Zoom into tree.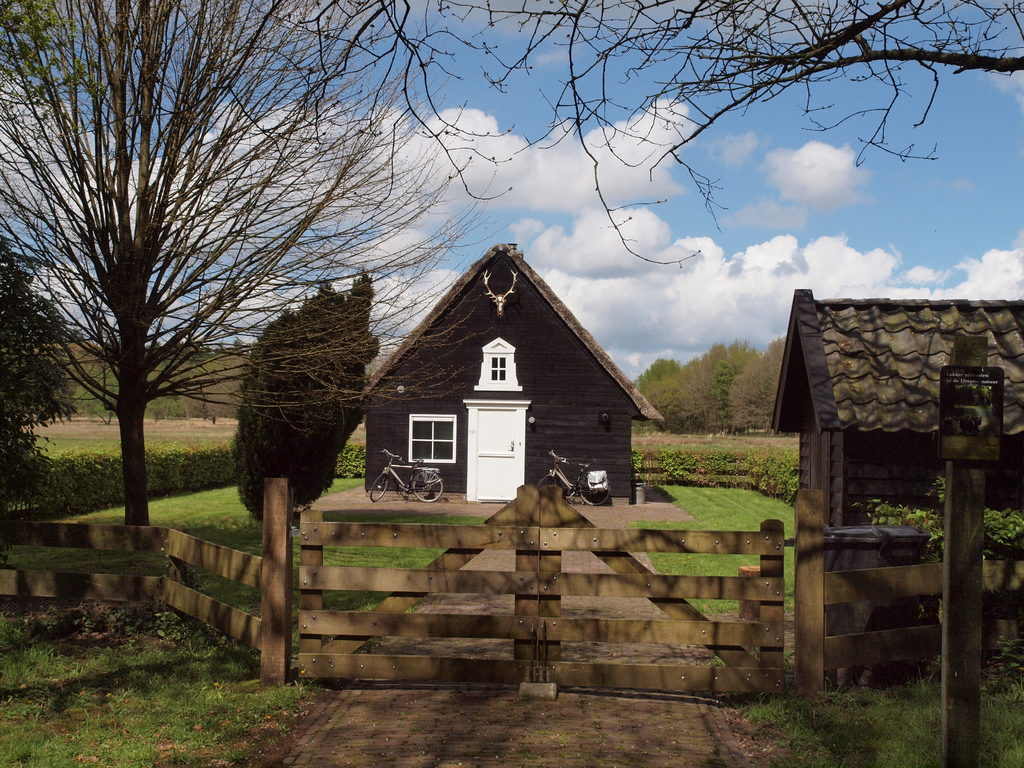
Zoom target: bbox(0, 236, 79, 450).
